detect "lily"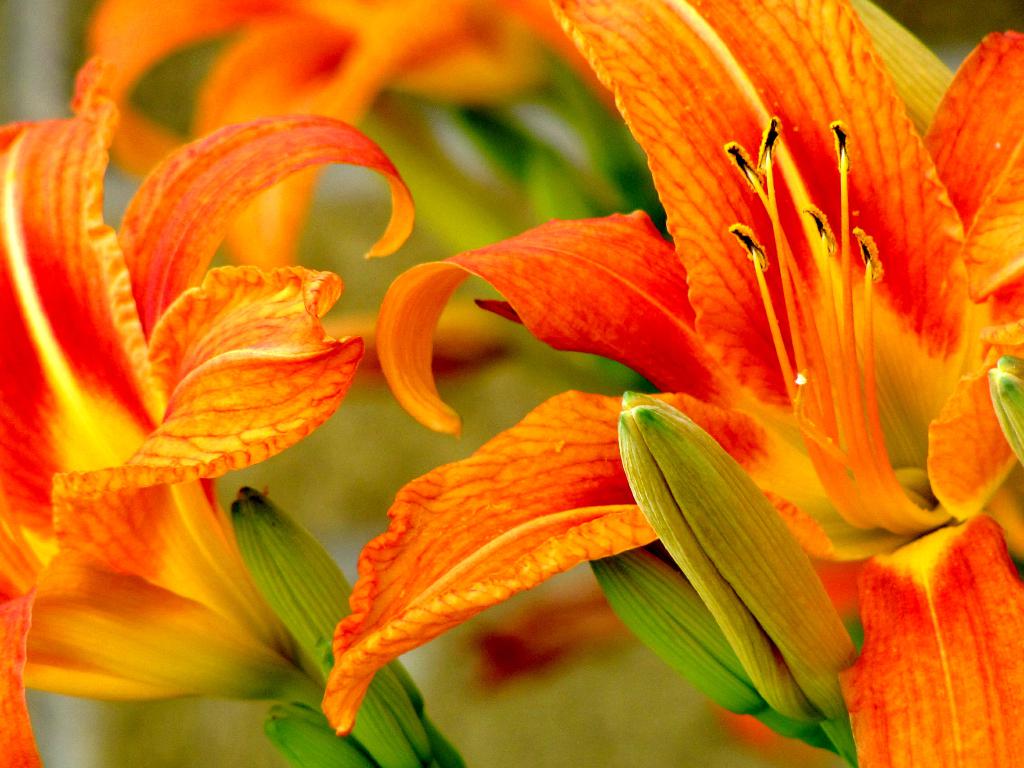
[left=0, top=52, right=417, bottom=767]
